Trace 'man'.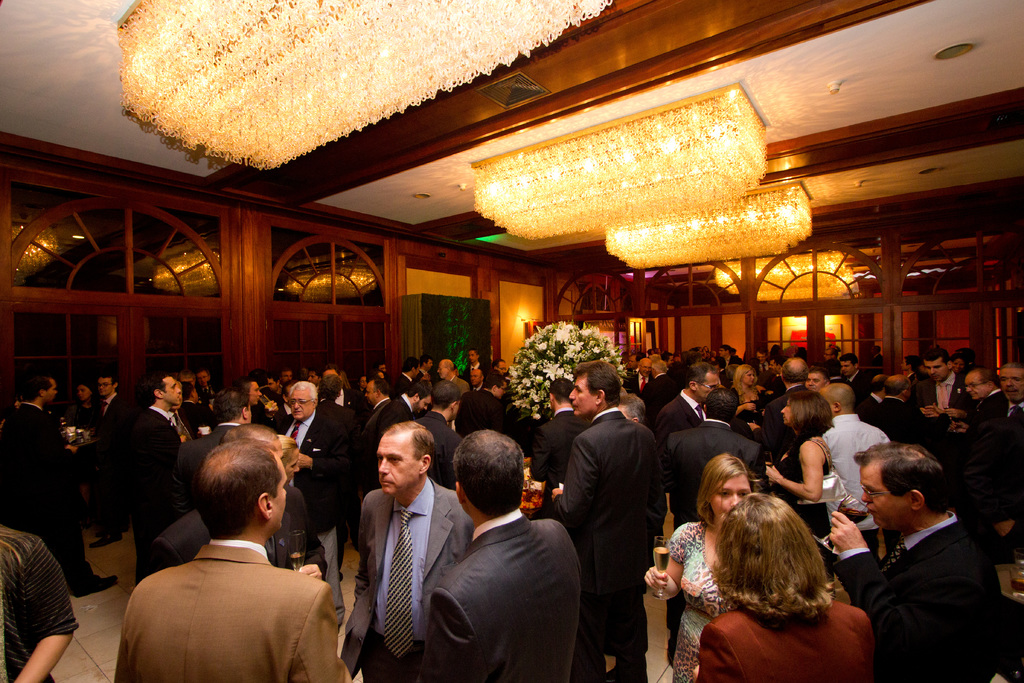
Traced to select_region(826, 441, 1007, 682).
